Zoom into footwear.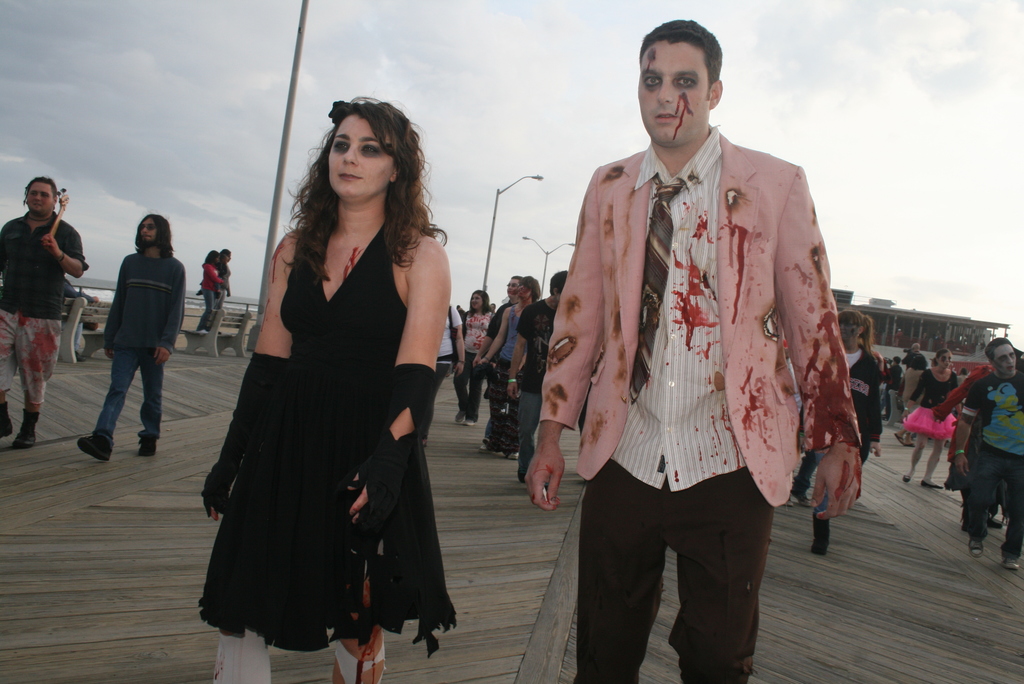
Zoom target: Rect(135, 427, 155, 459).
